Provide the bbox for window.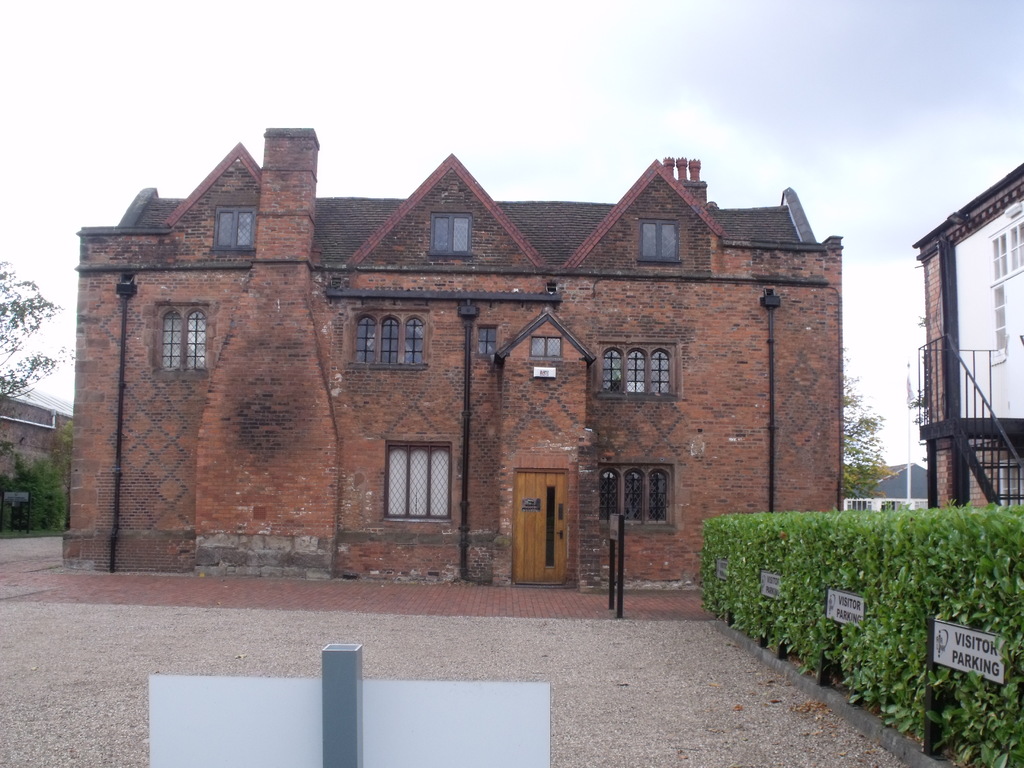
bbox=[364, 312, 428, 362].
